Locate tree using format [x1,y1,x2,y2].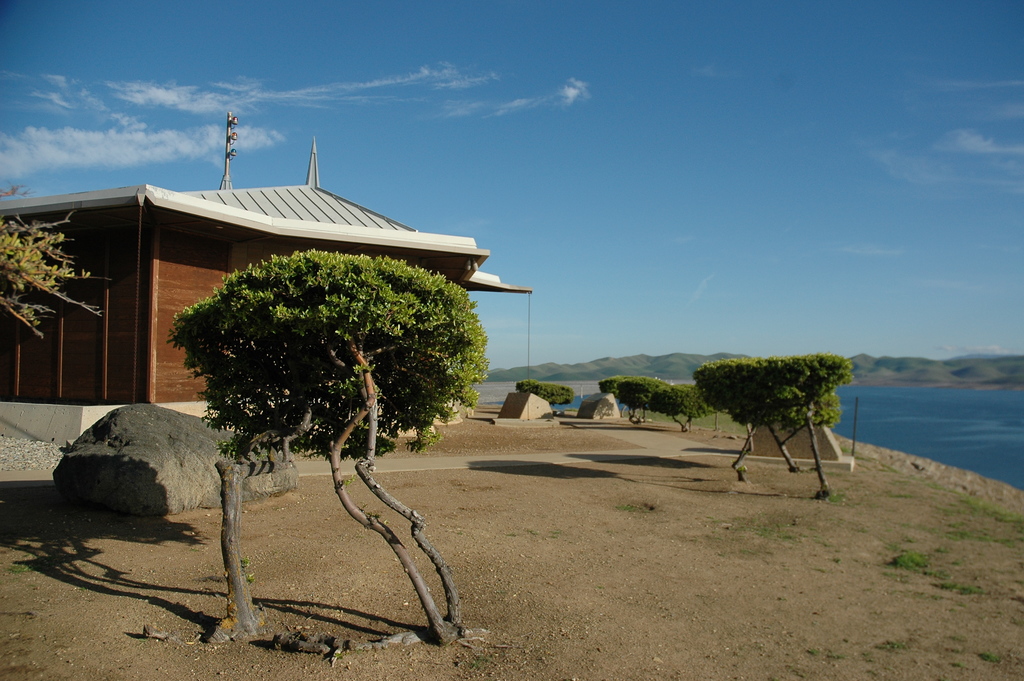
[515,380,574,414].
